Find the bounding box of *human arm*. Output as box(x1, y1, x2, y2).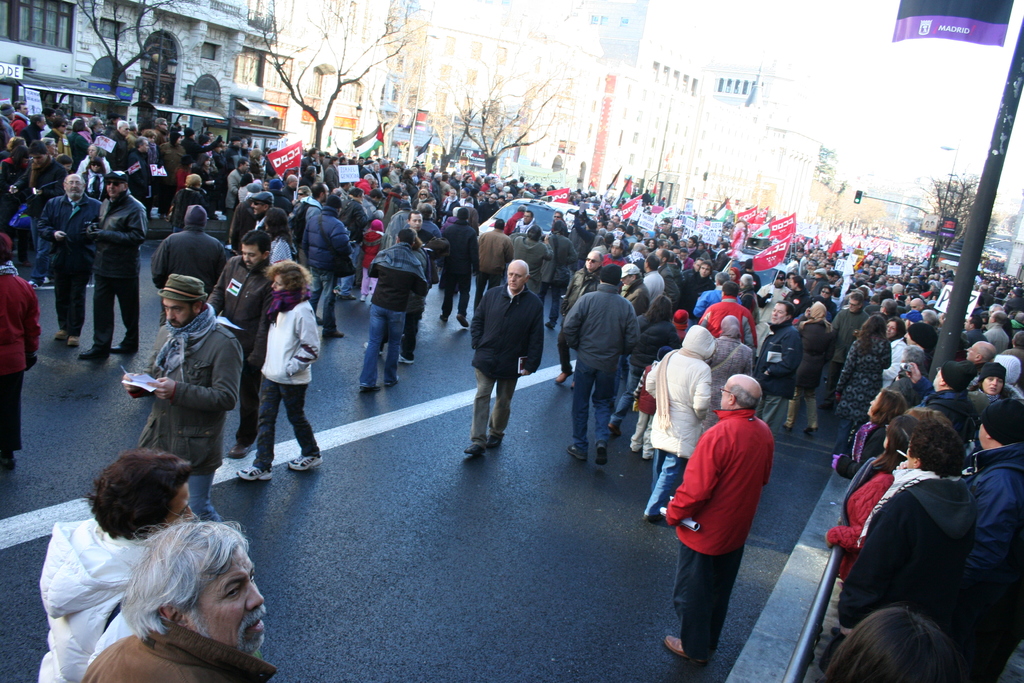
box(645, 362, 657, 401).
